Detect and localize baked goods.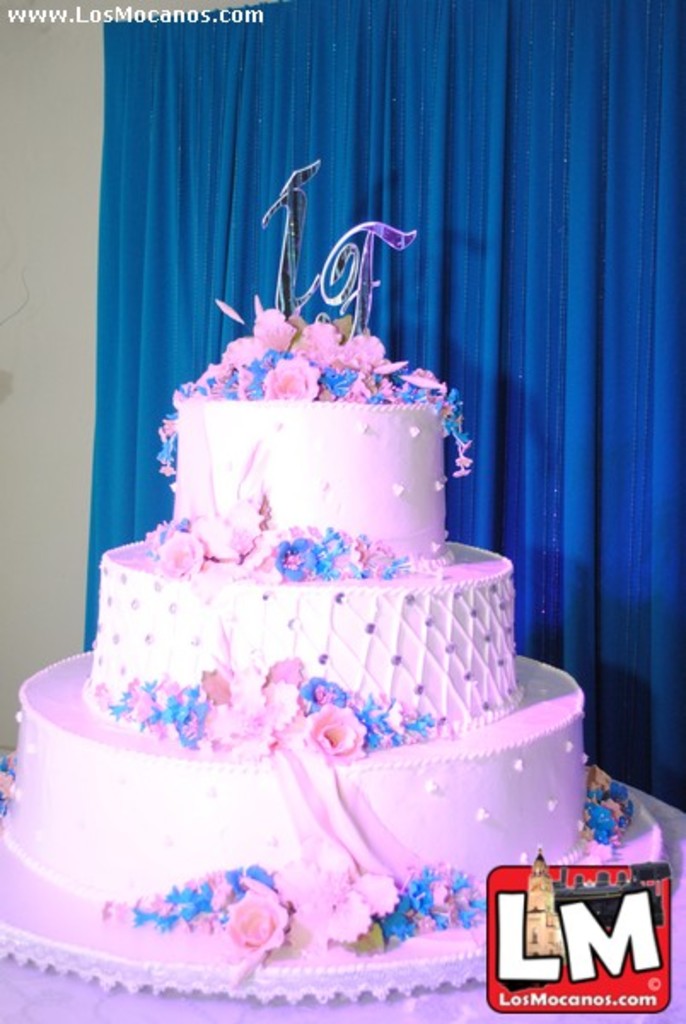
Localized at (left=0, top=316, right=671, bottom=998).
